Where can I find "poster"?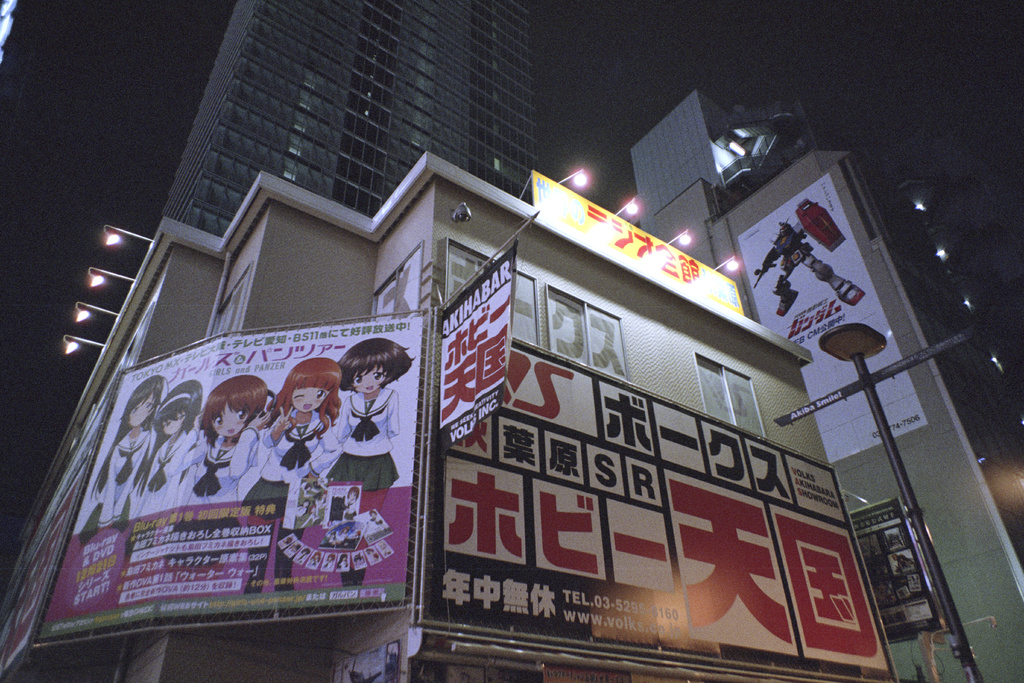
You can find it at [0, 316, 419, 672].
